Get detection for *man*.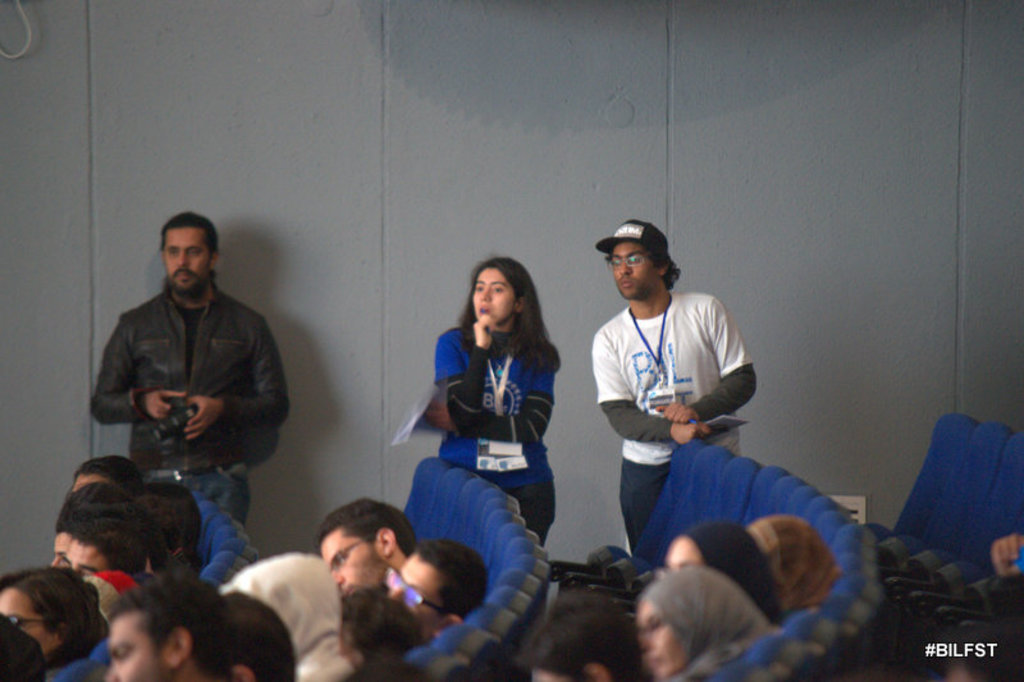
Detection: BBox(320, 499, 422, 608).
